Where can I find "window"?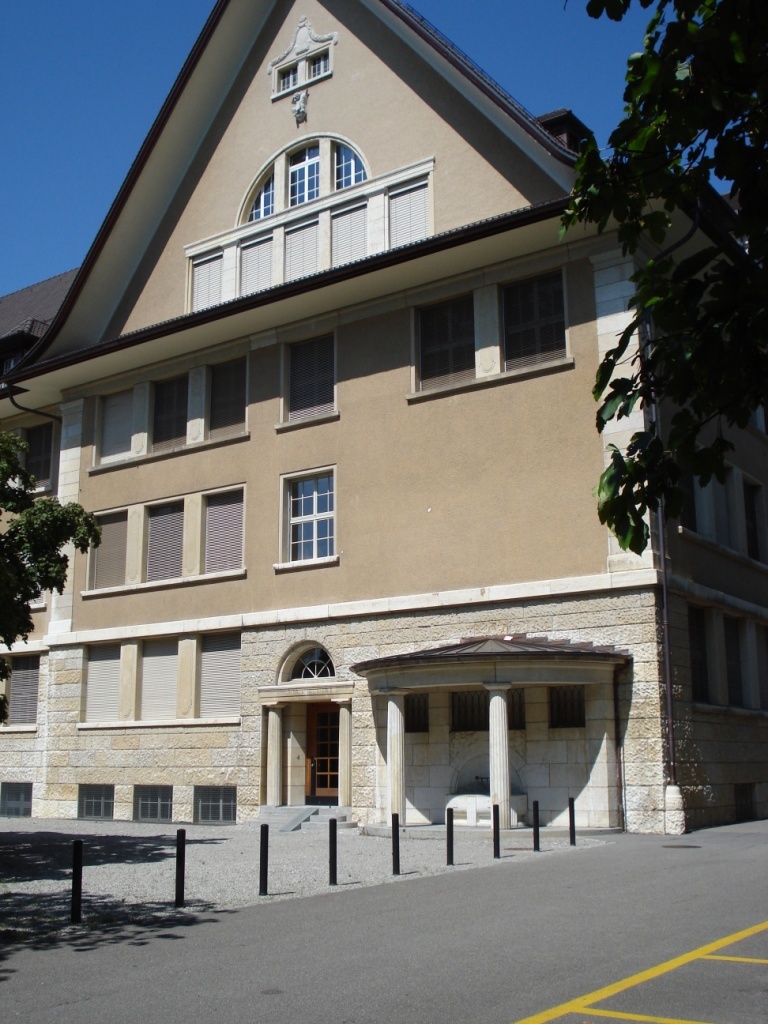
You can find it at x1=139 y1=500 x2=182 y2=590.
